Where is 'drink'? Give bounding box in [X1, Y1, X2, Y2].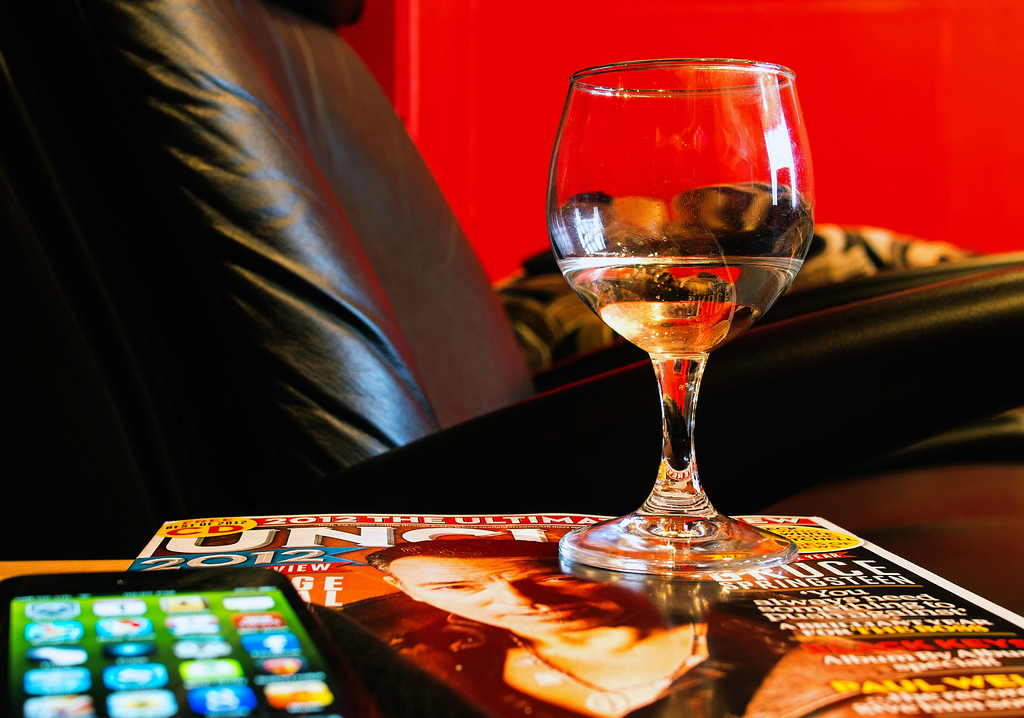
[561, 258, 805, 361].
